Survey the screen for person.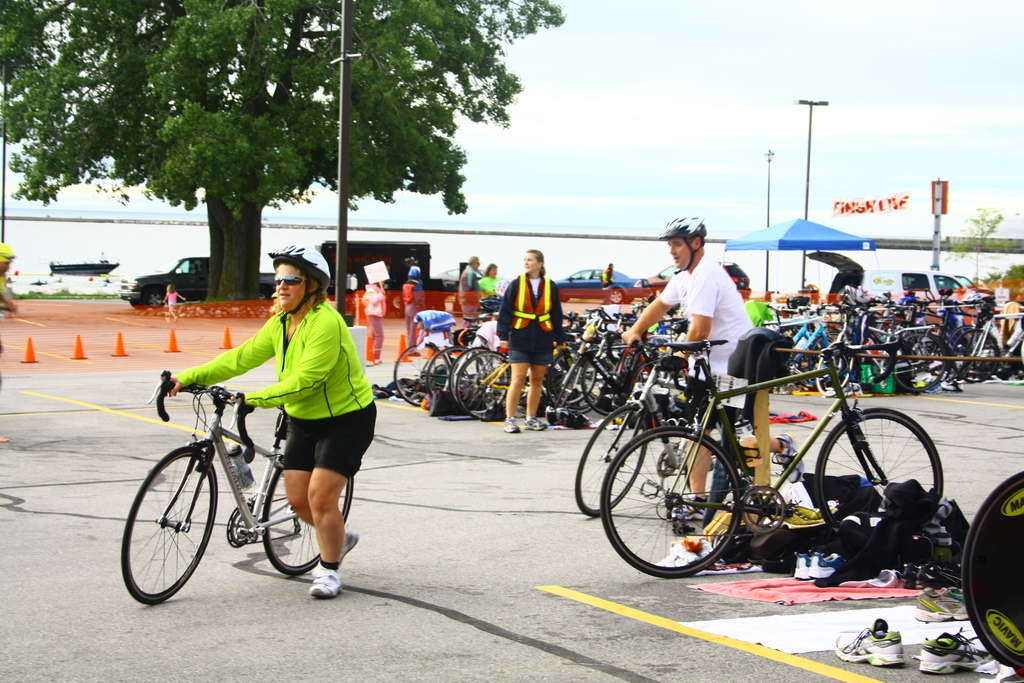
Survey found: l=161, t=239, r=376, b=607.
